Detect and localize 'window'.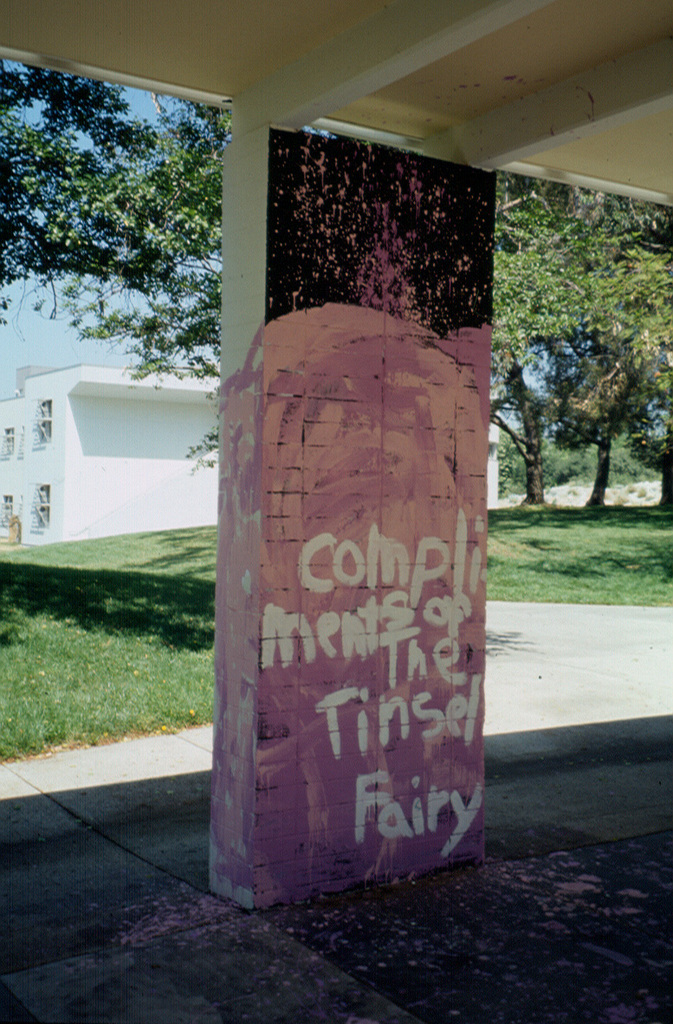
Localized at 2/495/12/542.
